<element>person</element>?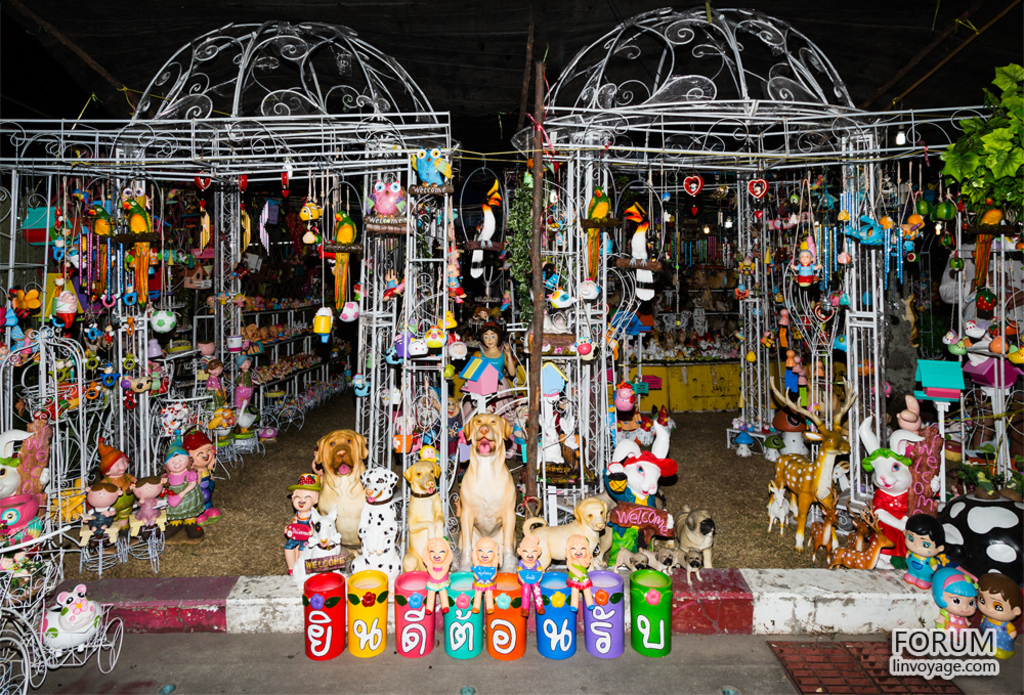
931, 566, 974, 633
